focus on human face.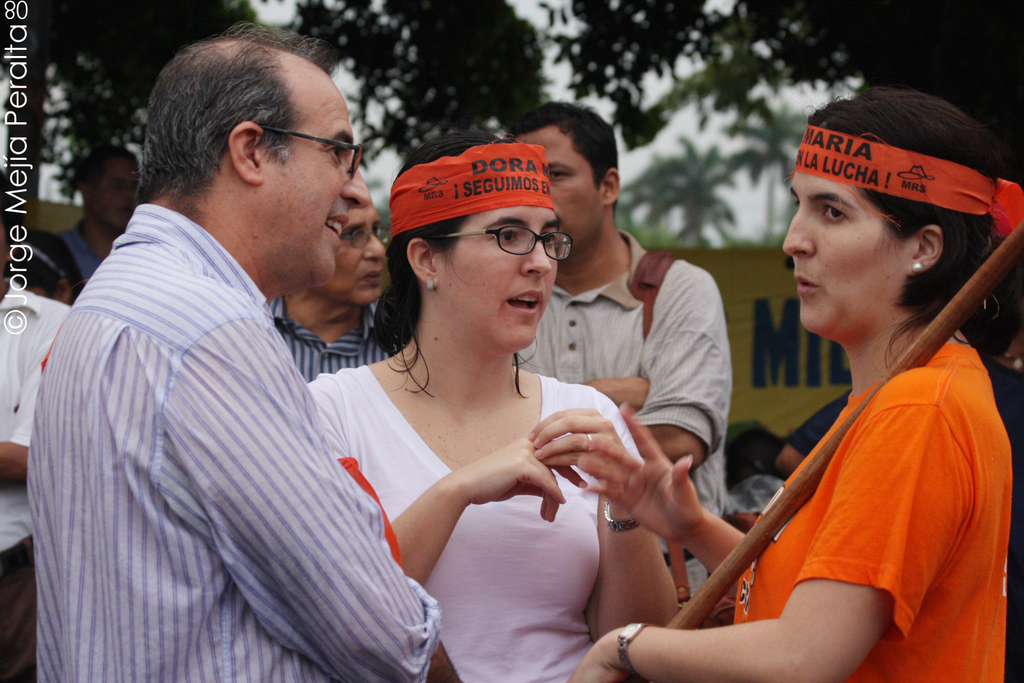
Focused at Rect(98, 151, 139, 232).
